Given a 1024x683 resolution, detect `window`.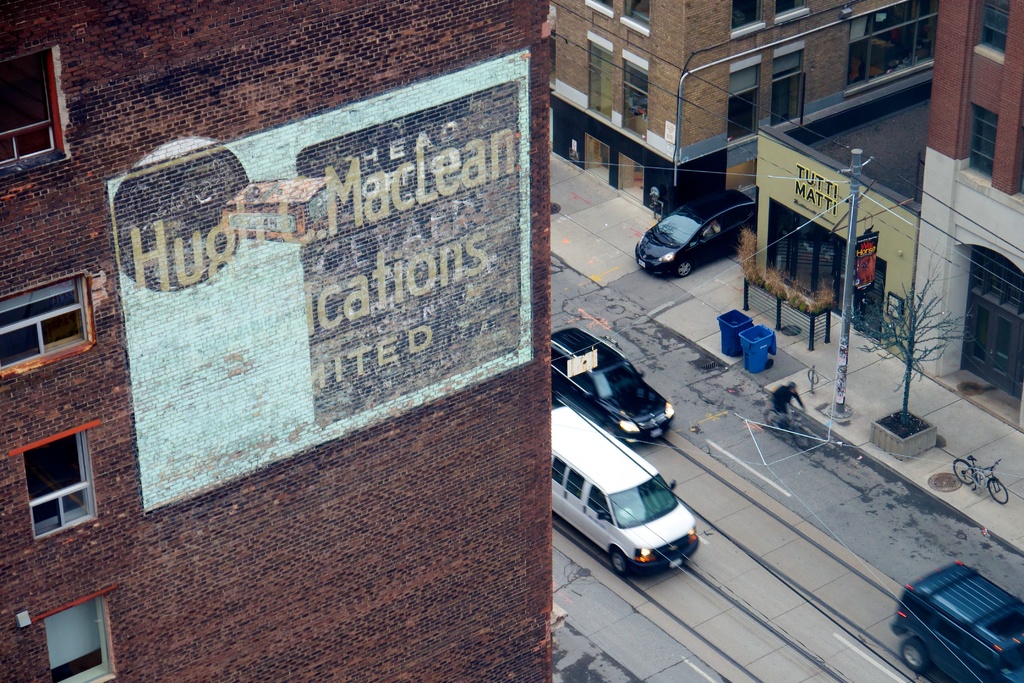
x1=726 y1=56 x2=762 y2=145.
